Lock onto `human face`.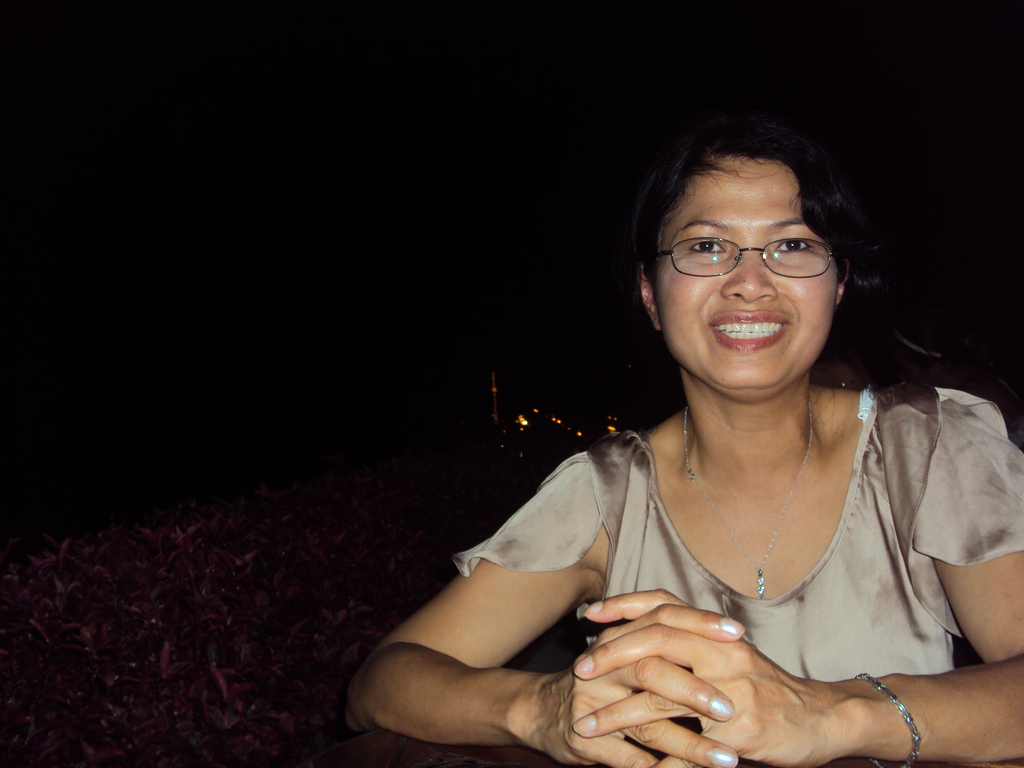
Locked: bbox=(648, 162, 842, 399).
